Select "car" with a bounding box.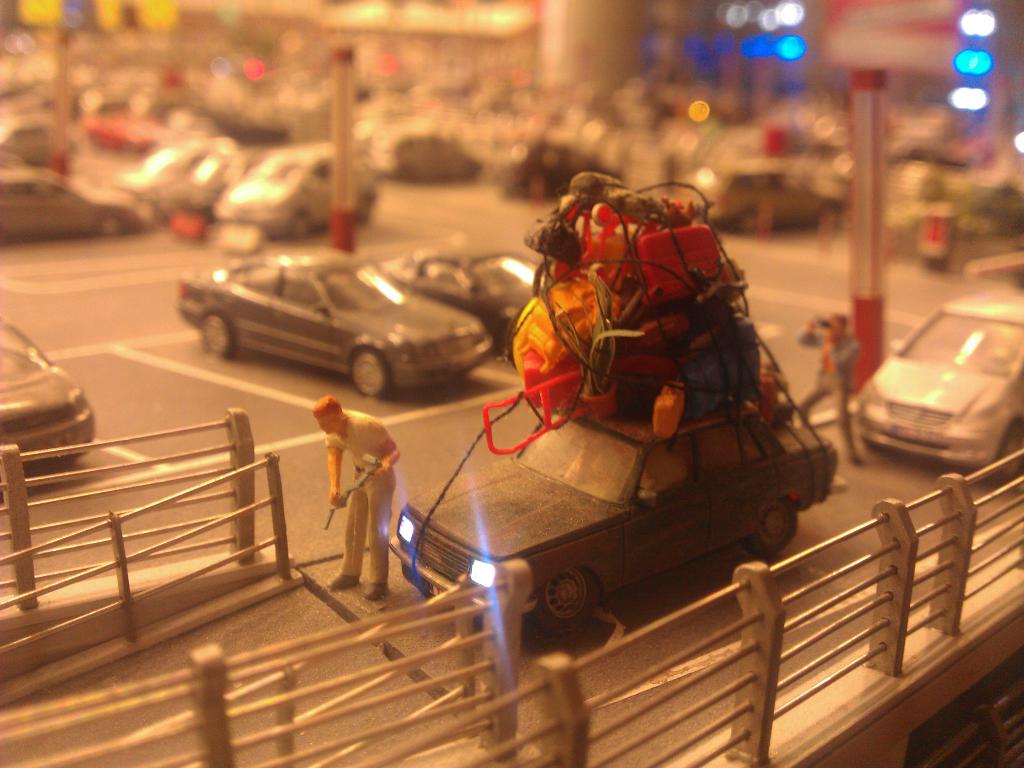
left=163, top=228, right=508, bottom=411.
